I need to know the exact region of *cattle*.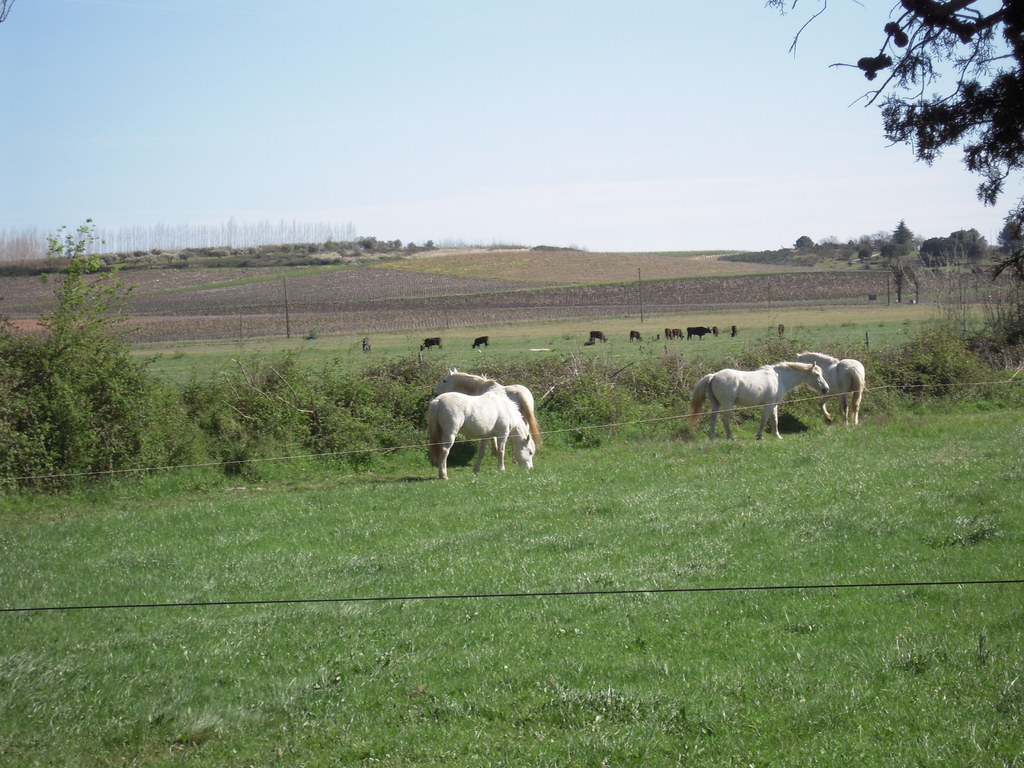
Region: 794, 351, 868, 423.
